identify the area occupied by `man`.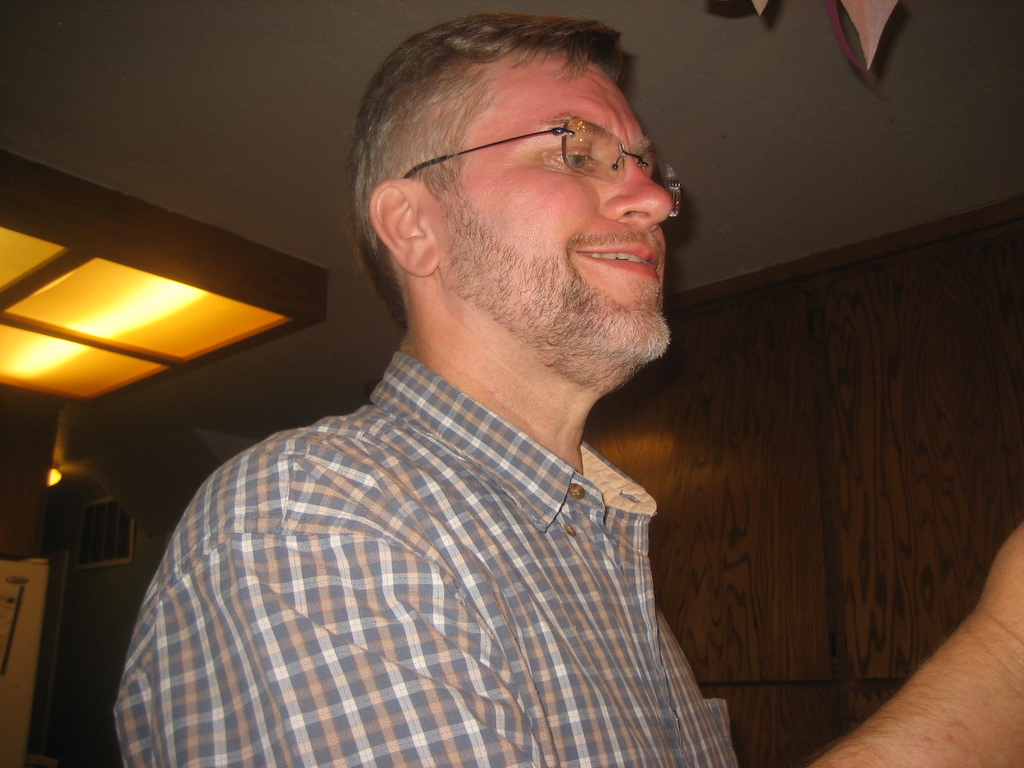
Area: bbox=(114, 4, 1023, 767).
